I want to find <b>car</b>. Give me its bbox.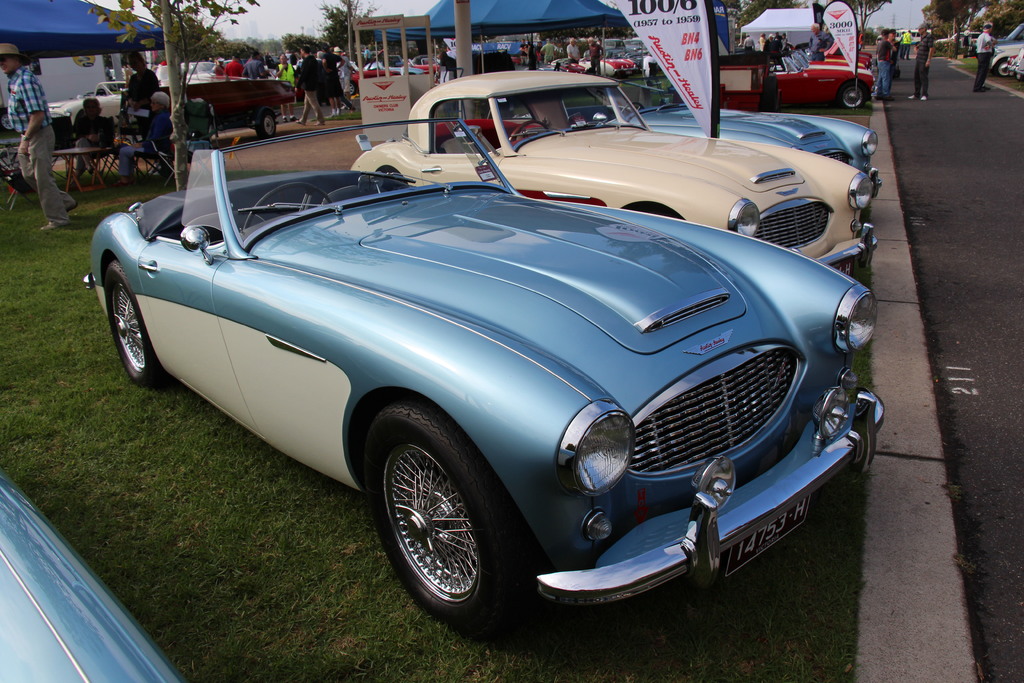
BBox(47, 80, 127, 119).
